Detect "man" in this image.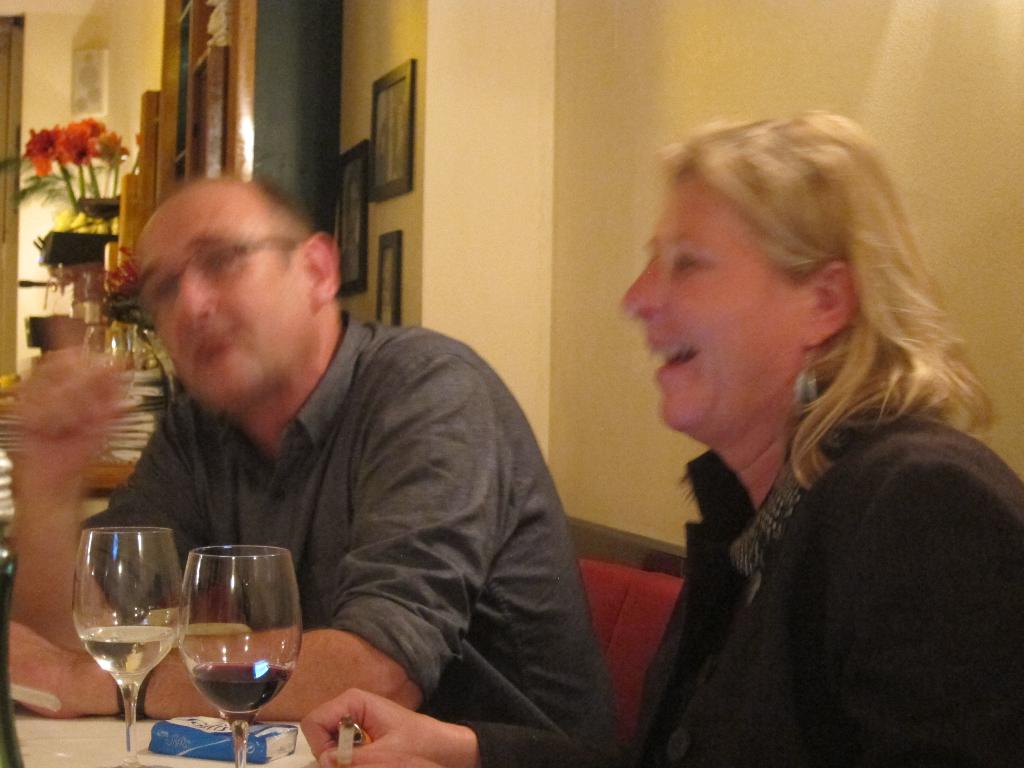
Detection: pyautogui.locateOnScreen(3, 173, 619, 738).
